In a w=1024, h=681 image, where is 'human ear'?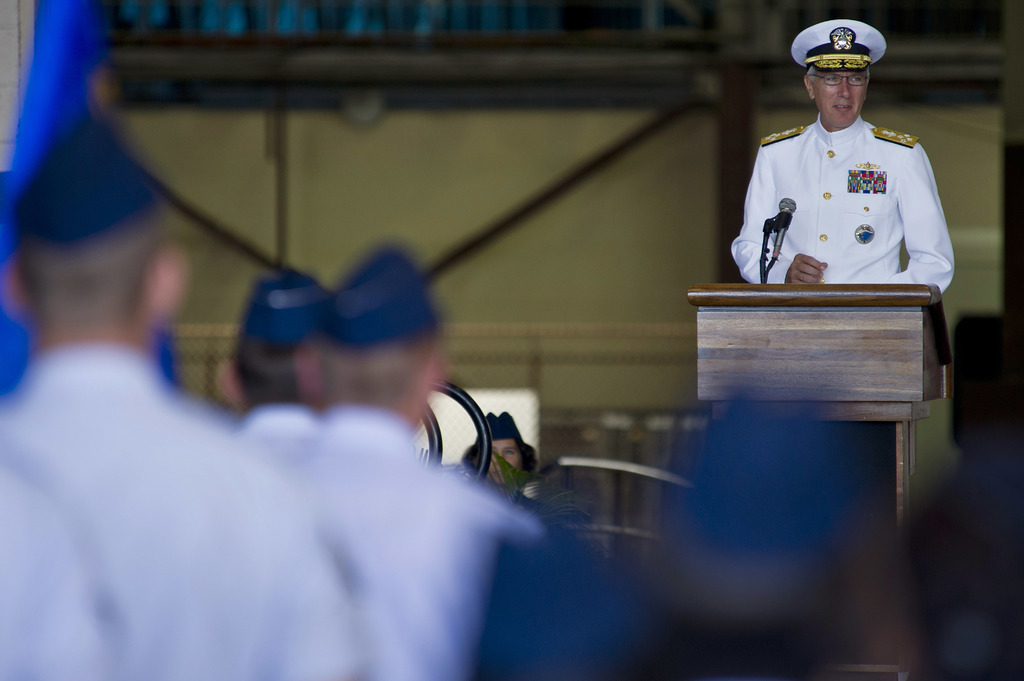
(left=294, top=344, right=319, bottom=400).
